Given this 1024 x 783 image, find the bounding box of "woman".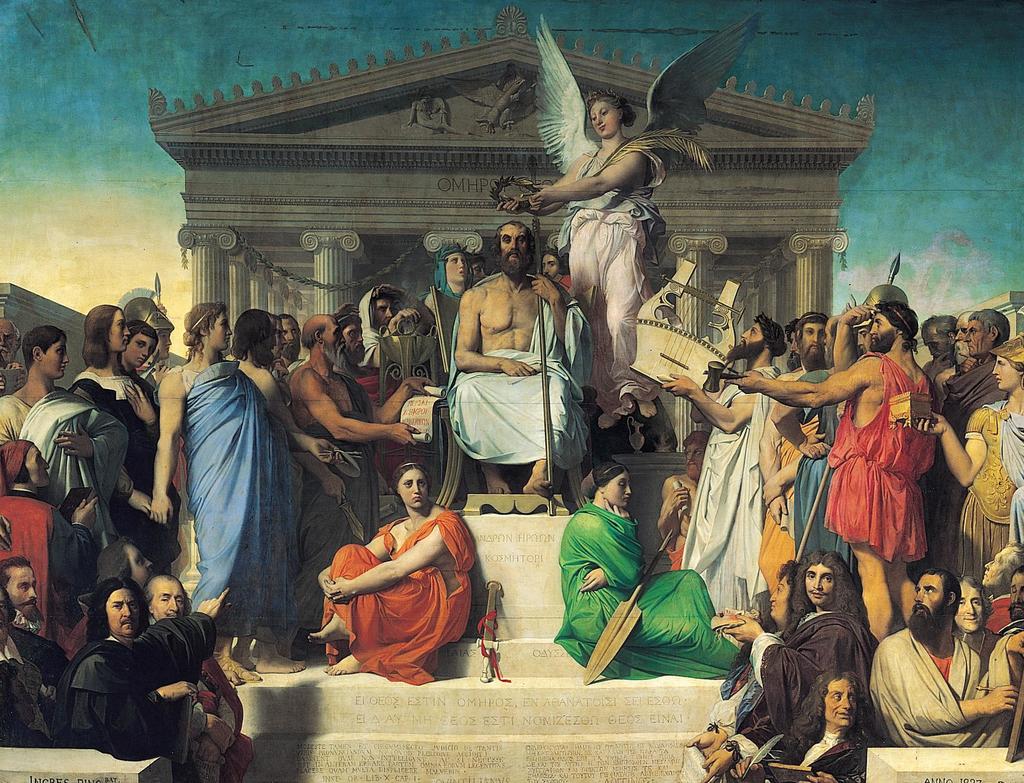
select_region(489, 11, 765, 433).
